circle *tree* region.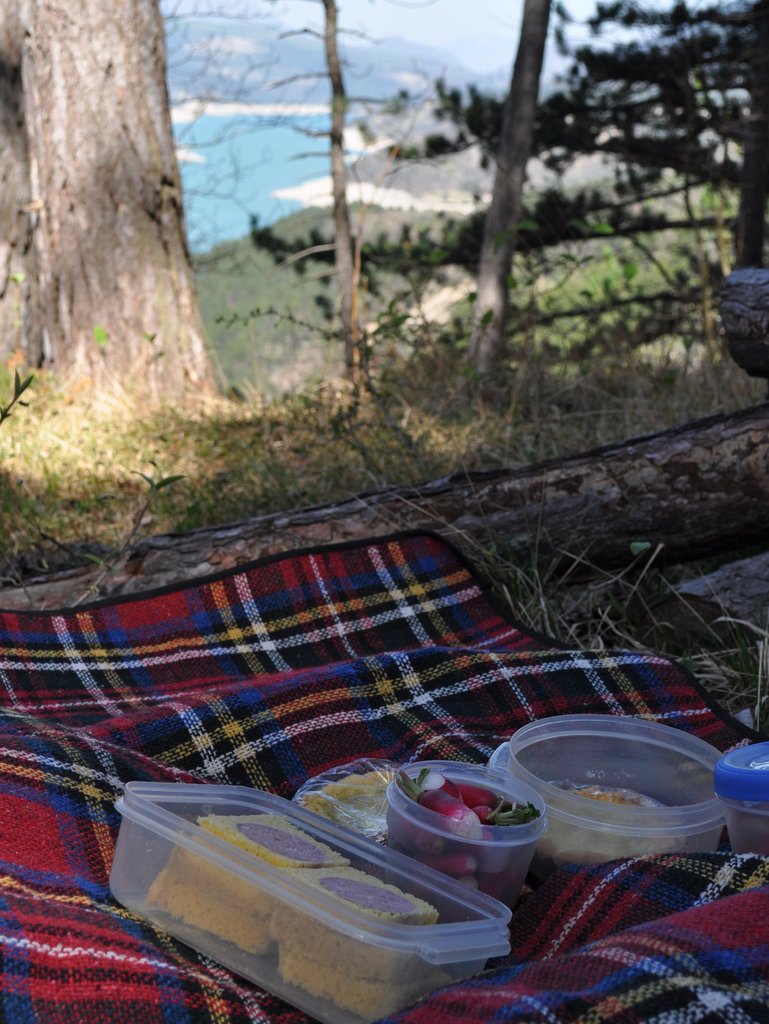
Region: 0:2:271:438.
